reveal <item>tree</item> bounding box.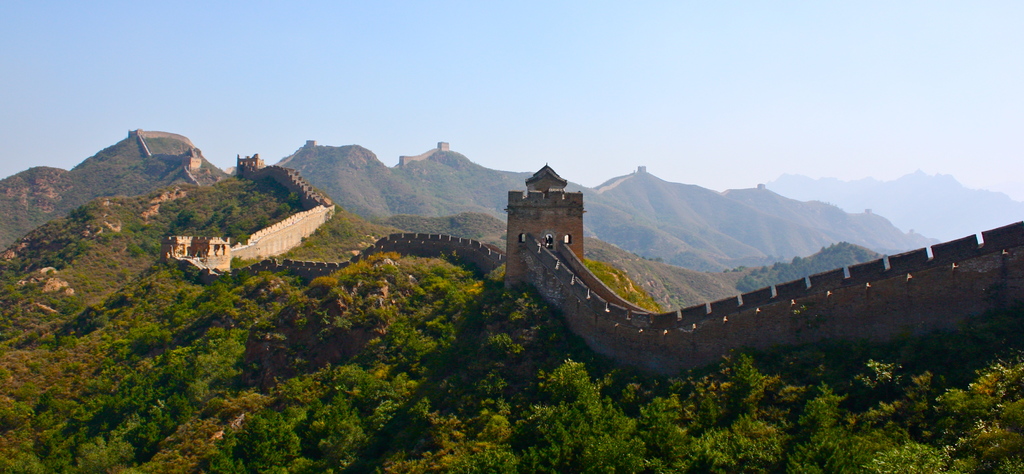
Revealed: 514:363:664:473.
